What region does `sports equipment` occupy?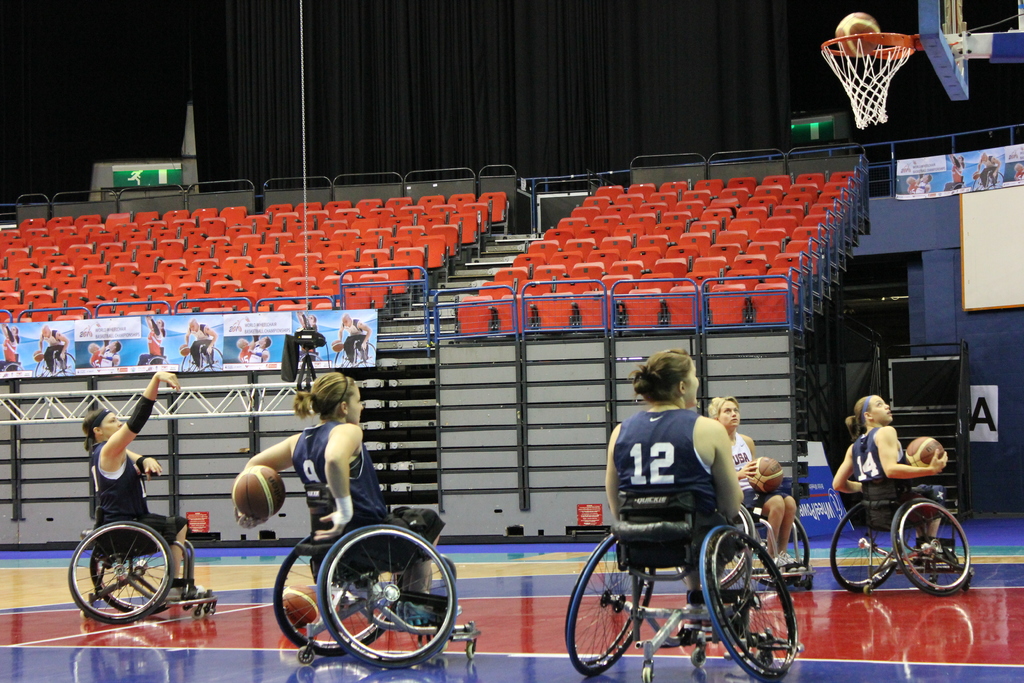
228, 457, 289, 517.
